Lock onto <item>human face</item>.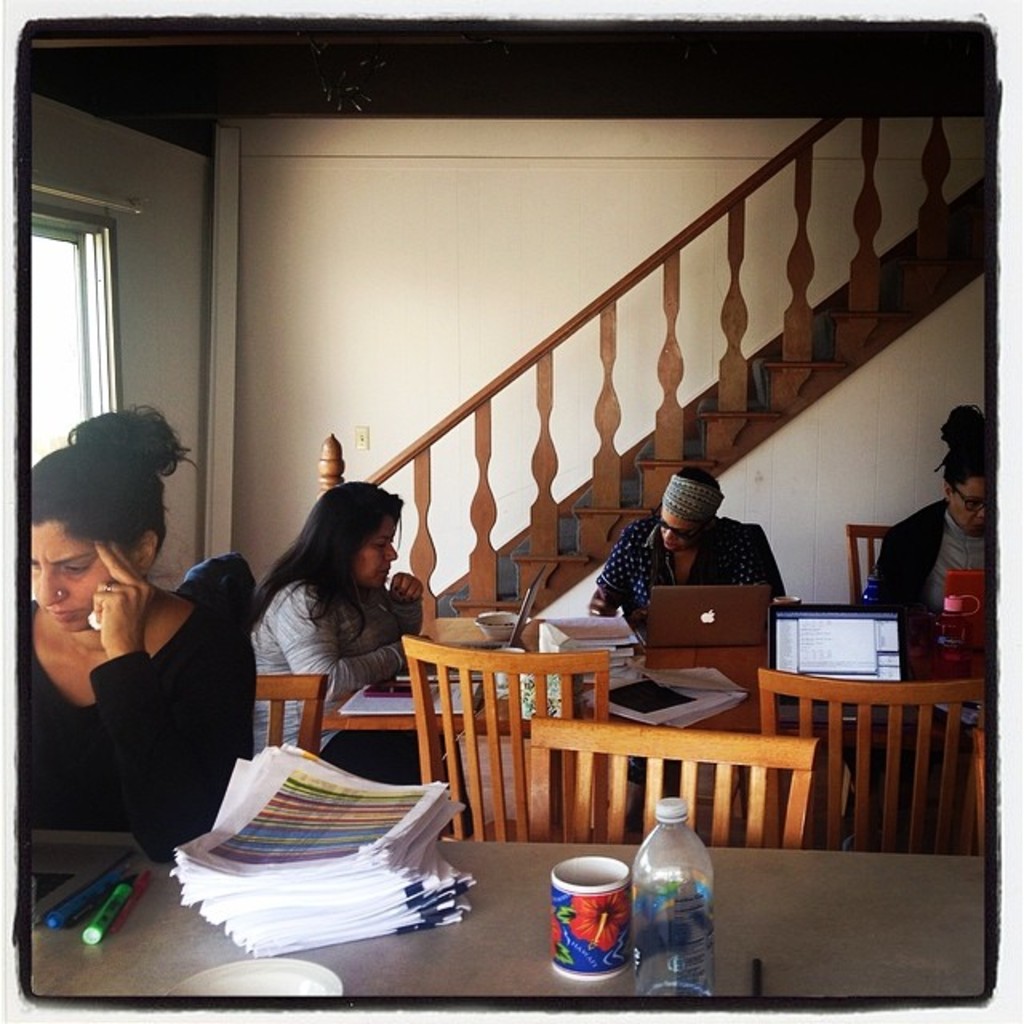
Locked: 365/517/398/590.
